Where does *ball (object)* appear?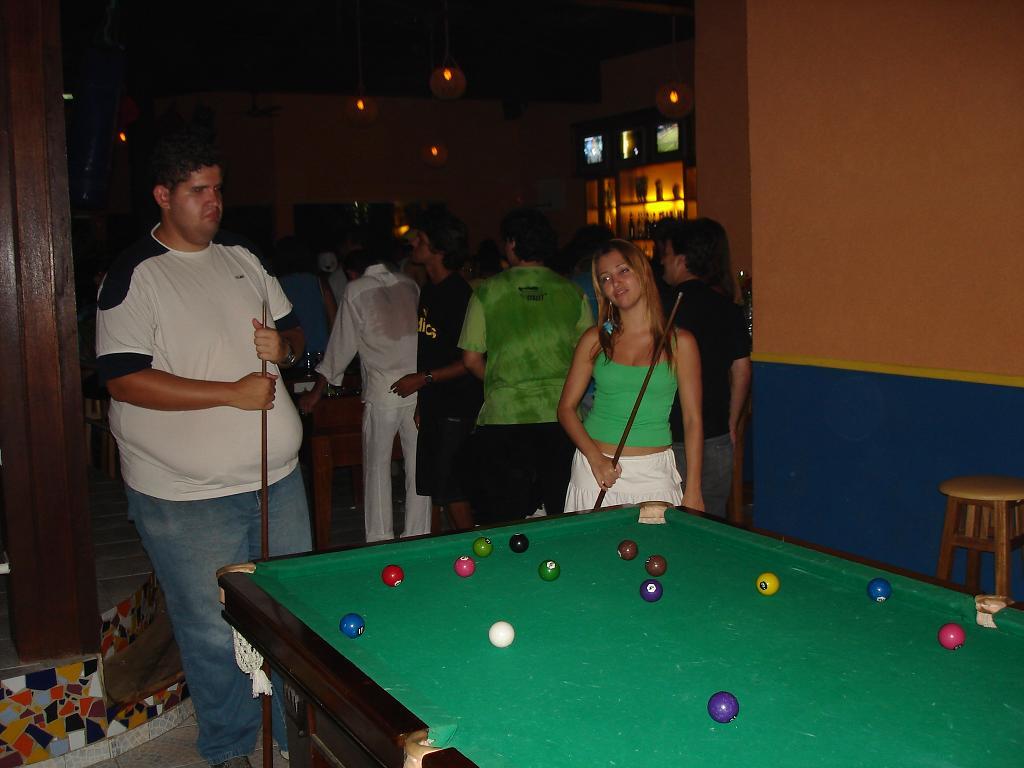
Appears at left=617, top=540, right=643, bottom=561.
